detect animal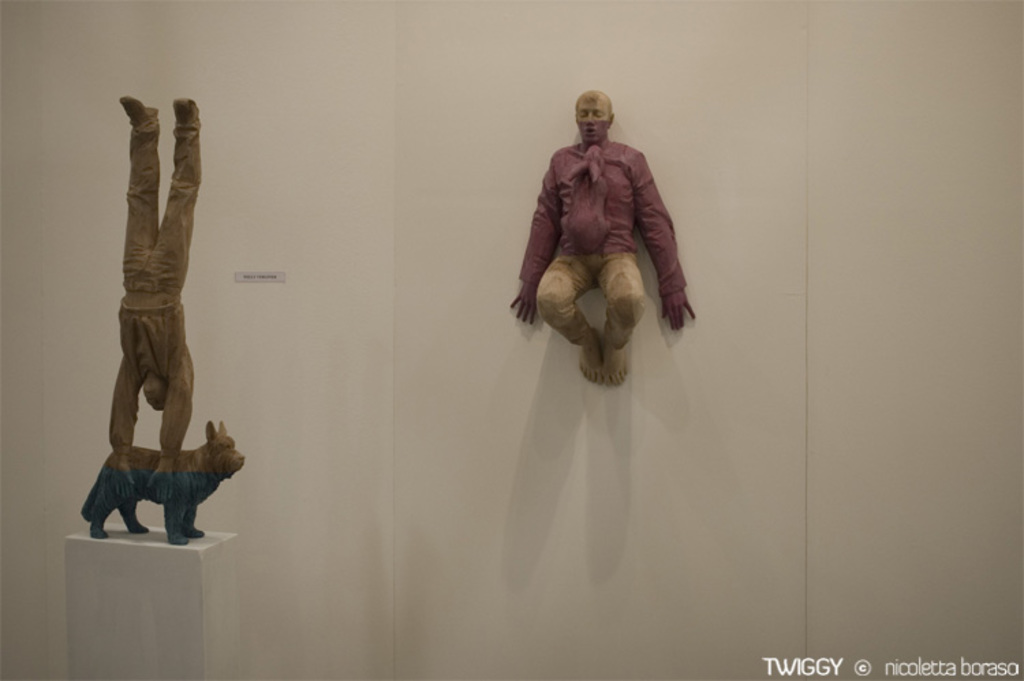
79, 422, 242, 543
